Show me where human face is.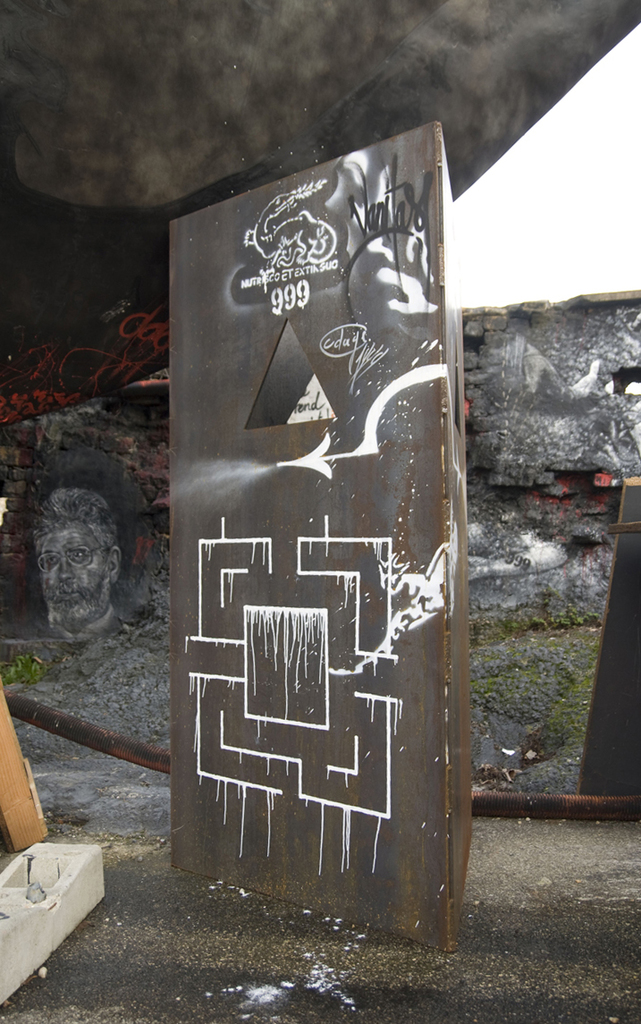
human face is at select_region(36, 524, 109, 609).
